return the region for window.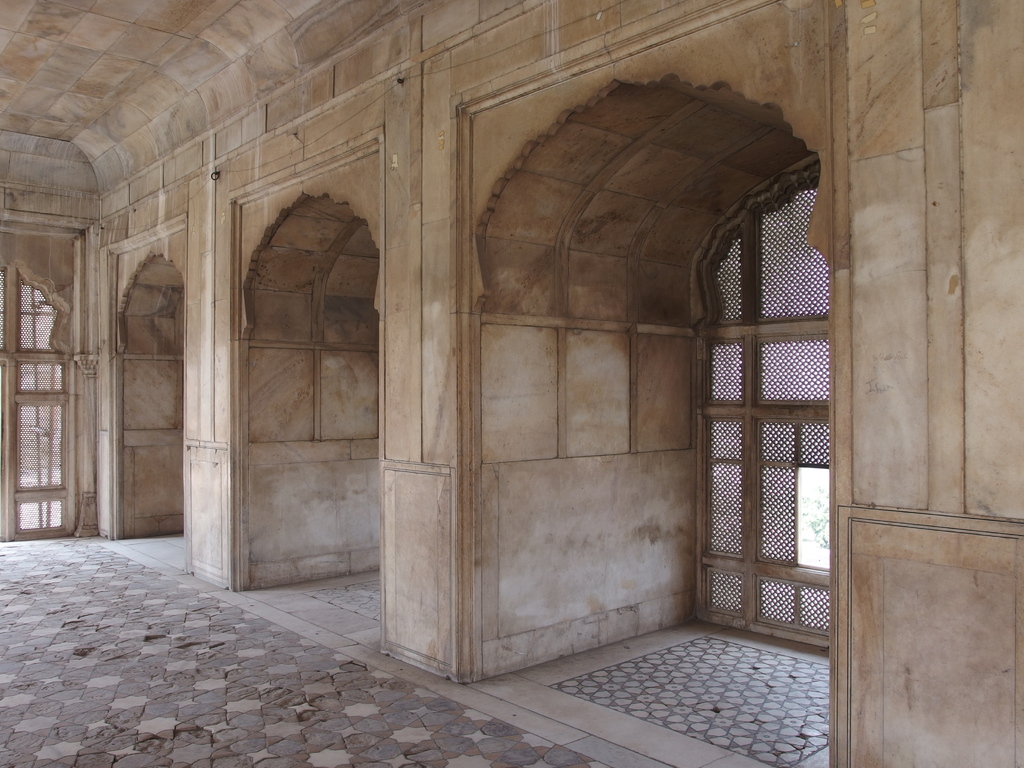
region(696, 183, 835, 644).
